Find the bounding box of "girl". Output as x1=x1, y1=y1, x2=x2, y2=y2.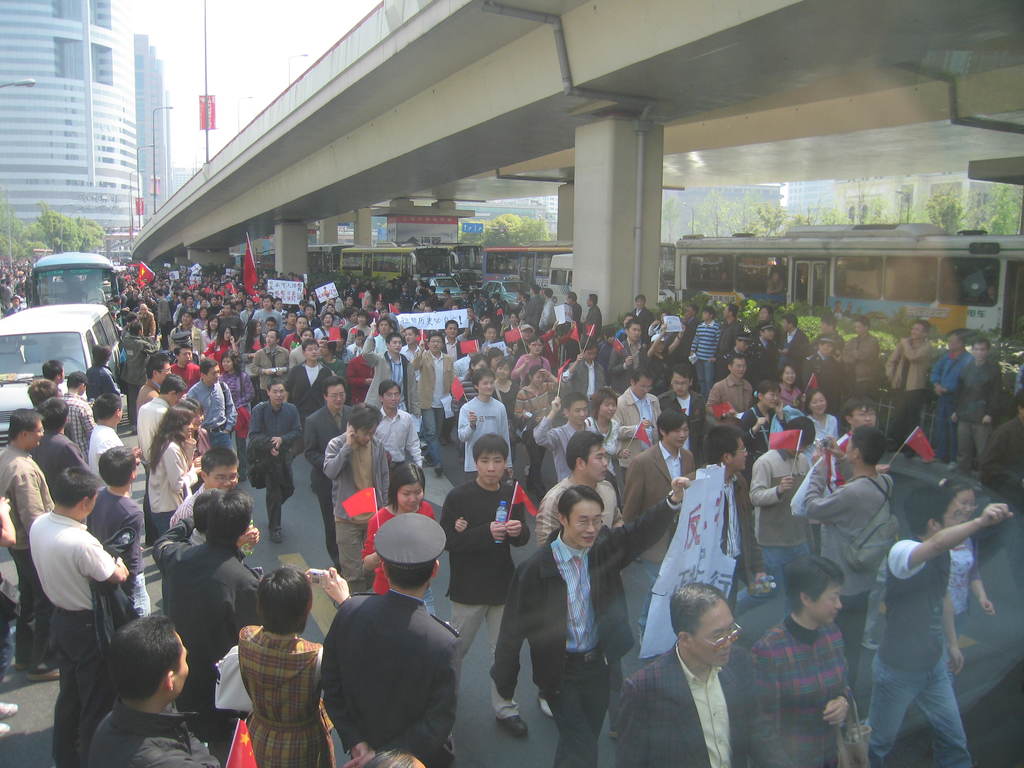
x1=232, y1=569, x2=360, y2=765.
